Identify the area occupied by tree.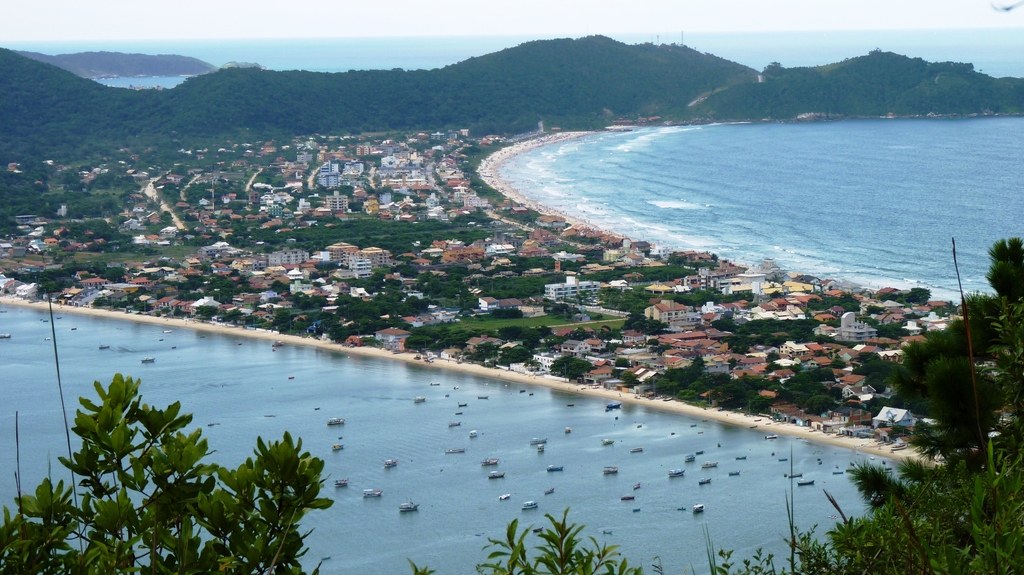
Area: (x1=160, y1=182, x2=182, y2=206).
